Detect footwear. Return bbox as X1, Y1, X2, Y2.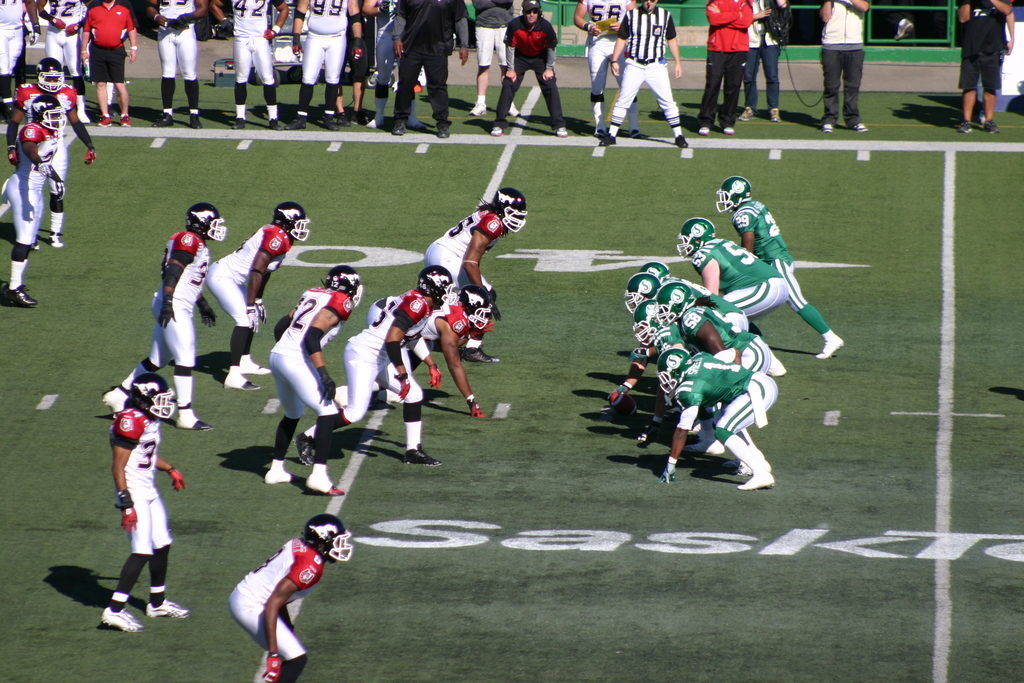
266, 119, 276, 128.
